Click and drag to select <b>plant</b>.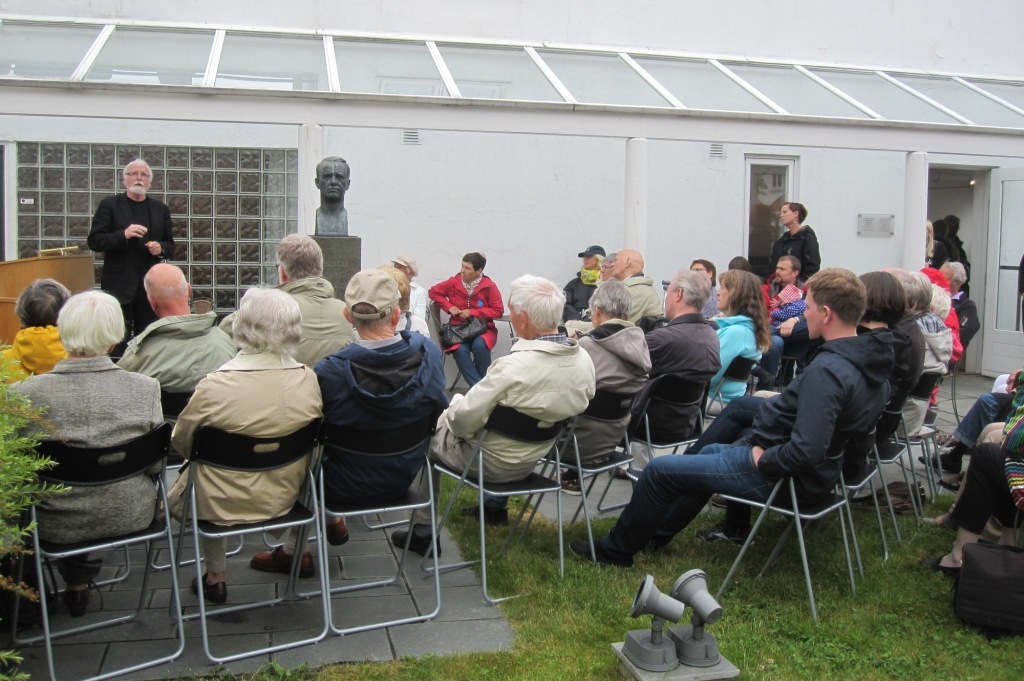
Selection: region(0, 336, 70, 608).
